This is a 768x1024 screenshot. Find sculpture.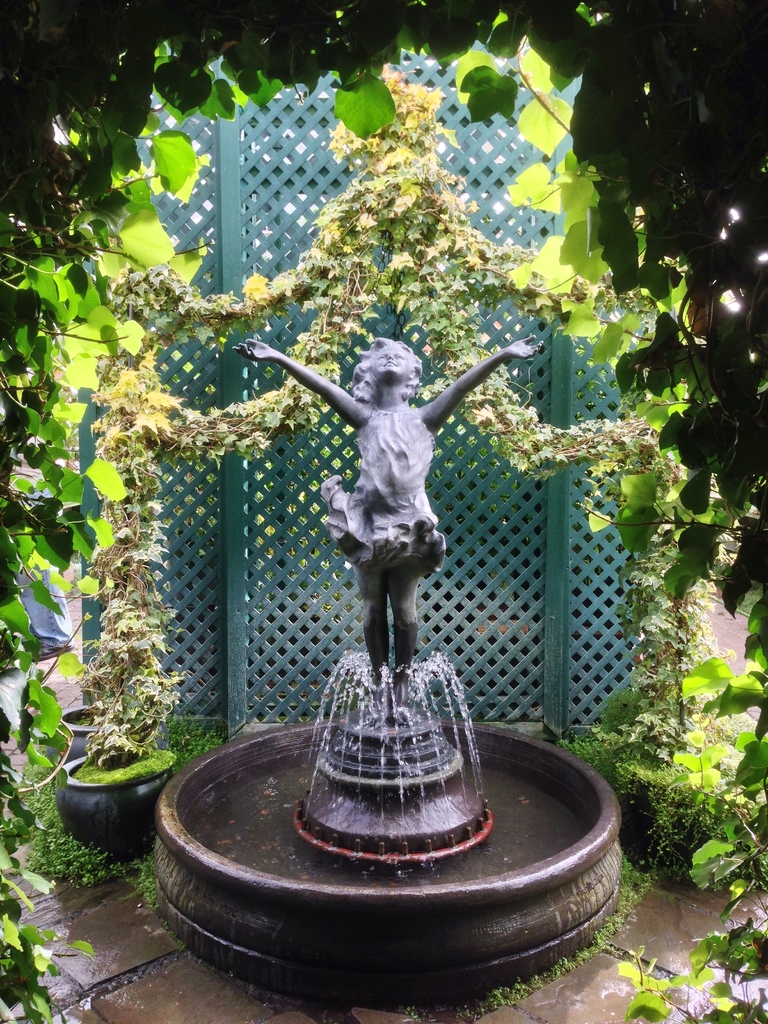
Bounding box: region(235, 332, 547, 722).
